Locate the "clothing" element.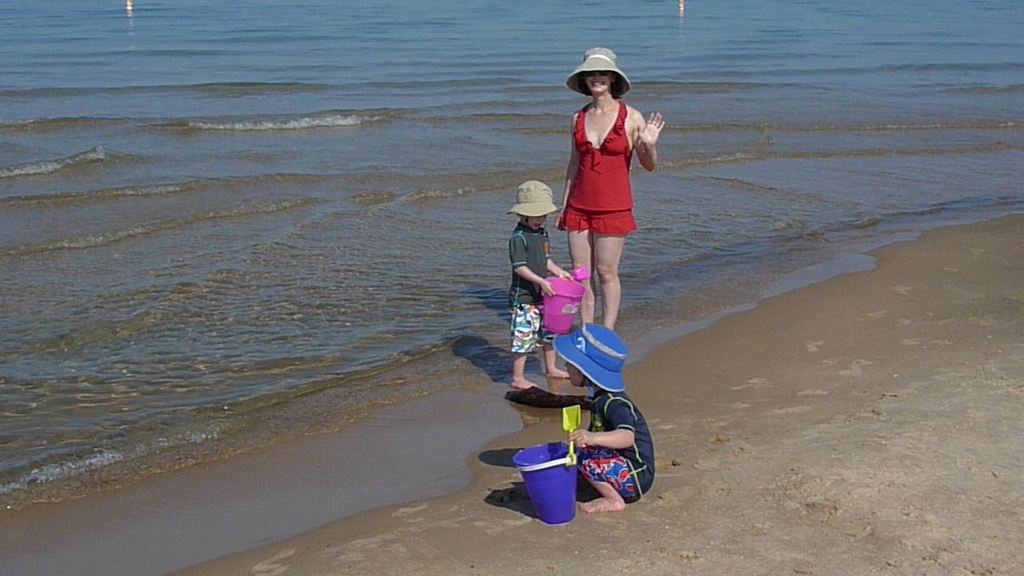
Element bbox: (566, 98, 644, 259).
